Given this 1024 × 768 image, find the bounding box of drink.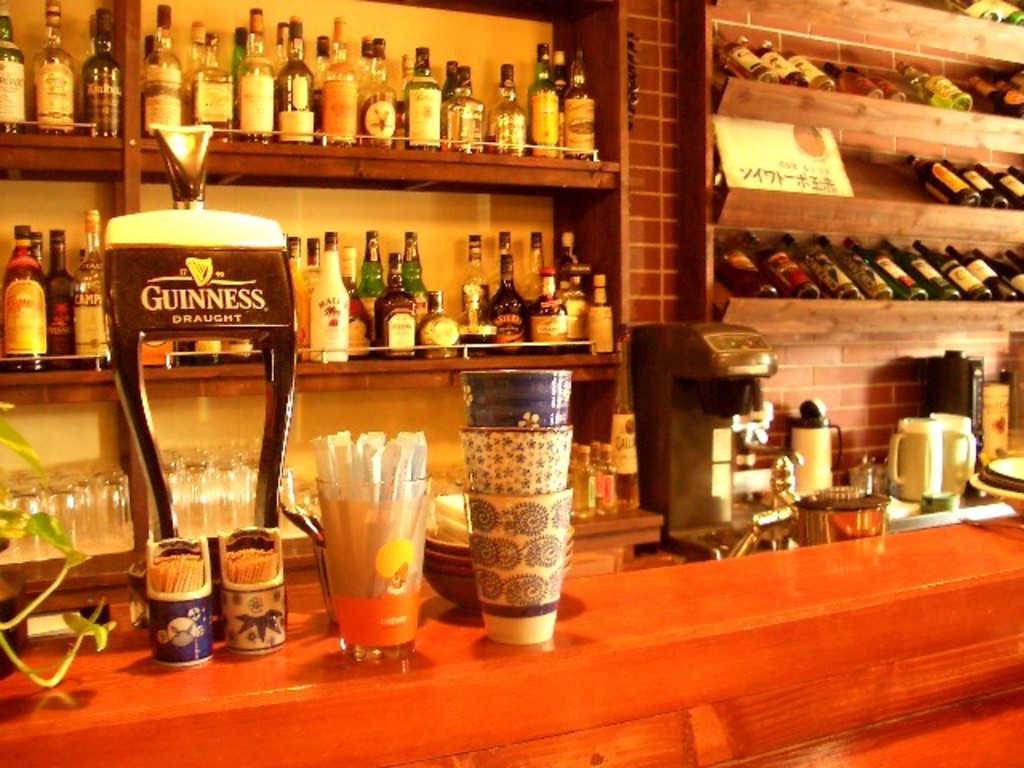
rect(146, 10, 176, 150).
